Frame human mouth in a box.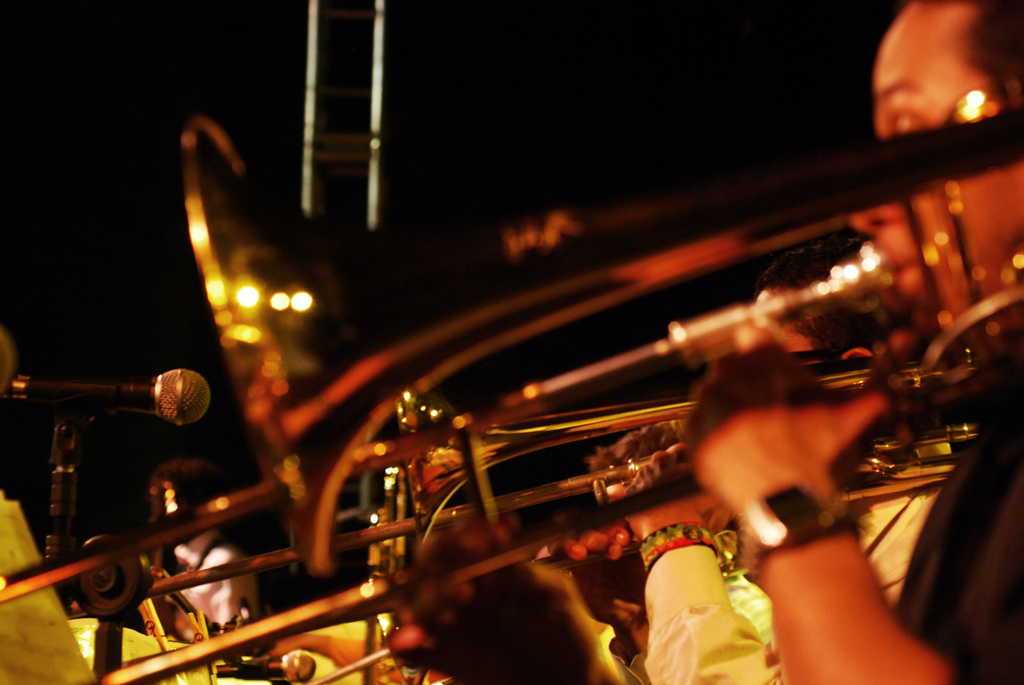
<box>891,253,920,299</box>.
